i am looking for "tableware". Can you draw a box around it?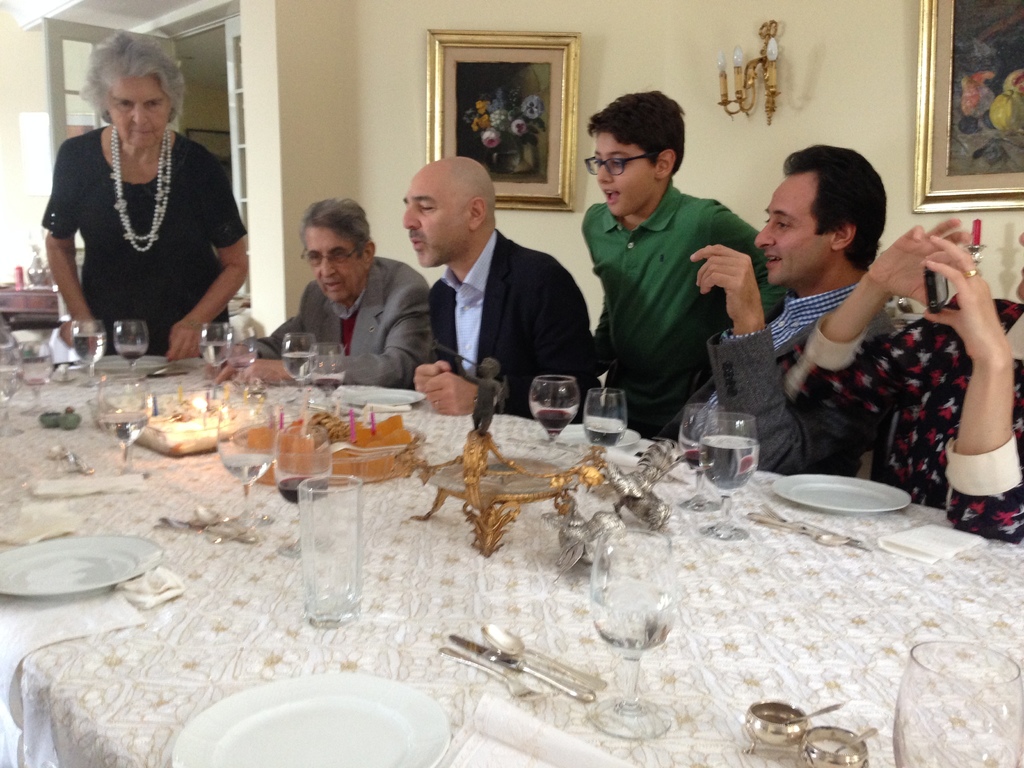
Sure, the bounding box is crop(580, 383, 632, 447).
